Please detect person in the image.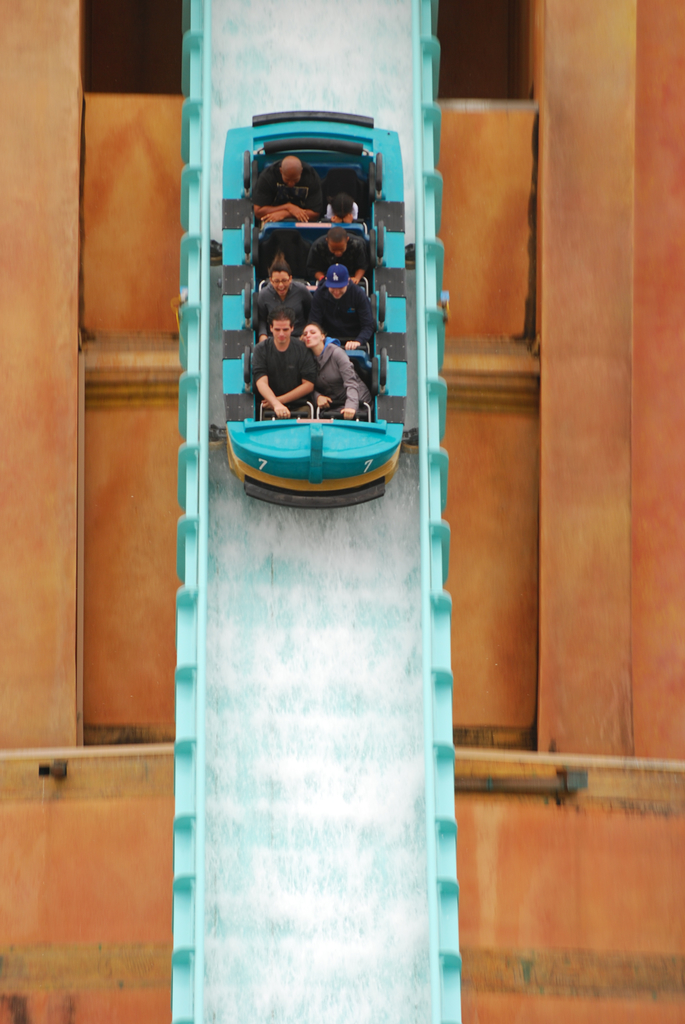
308, 225, 370, 276.
